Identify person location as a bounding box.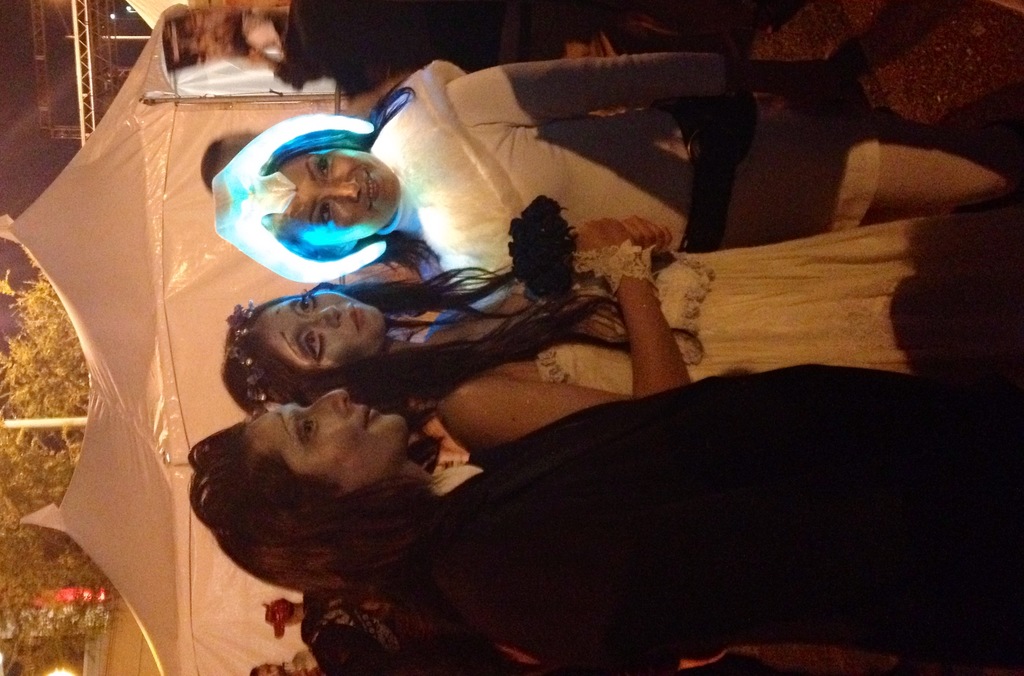
bbox=(184, 362, 1023, 673).
